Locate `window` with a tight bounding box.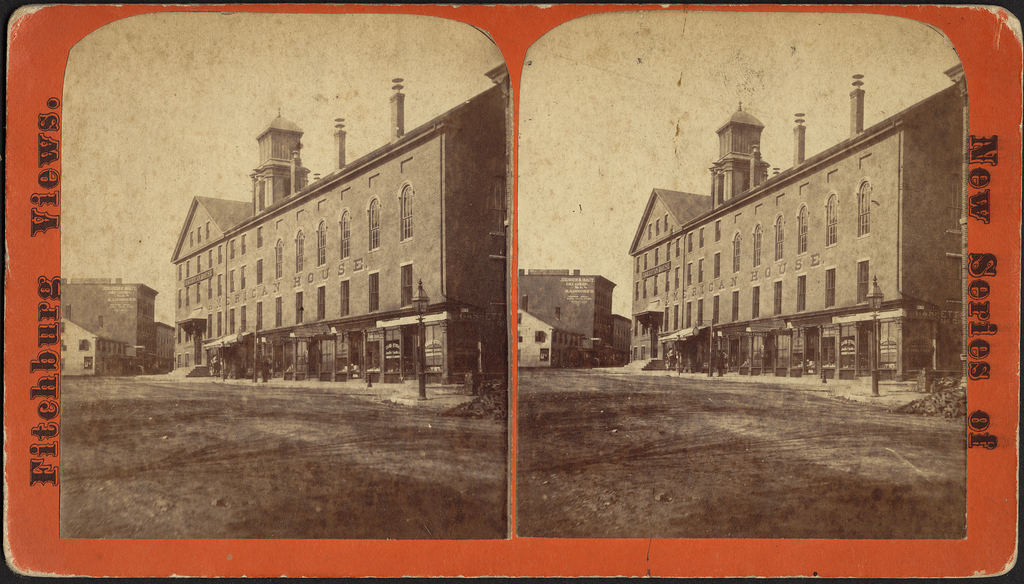
{"left": 319, "top": 285, "right": 325, "bottom": 321}.
